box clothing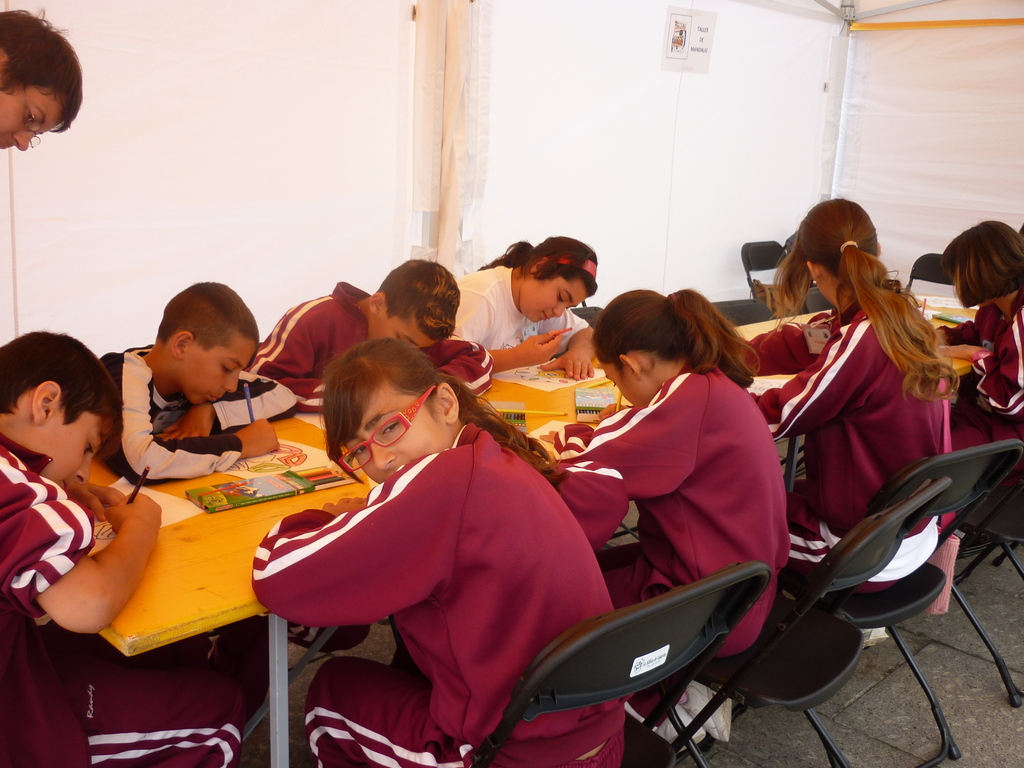
crop(551, 360, 784, 728)
